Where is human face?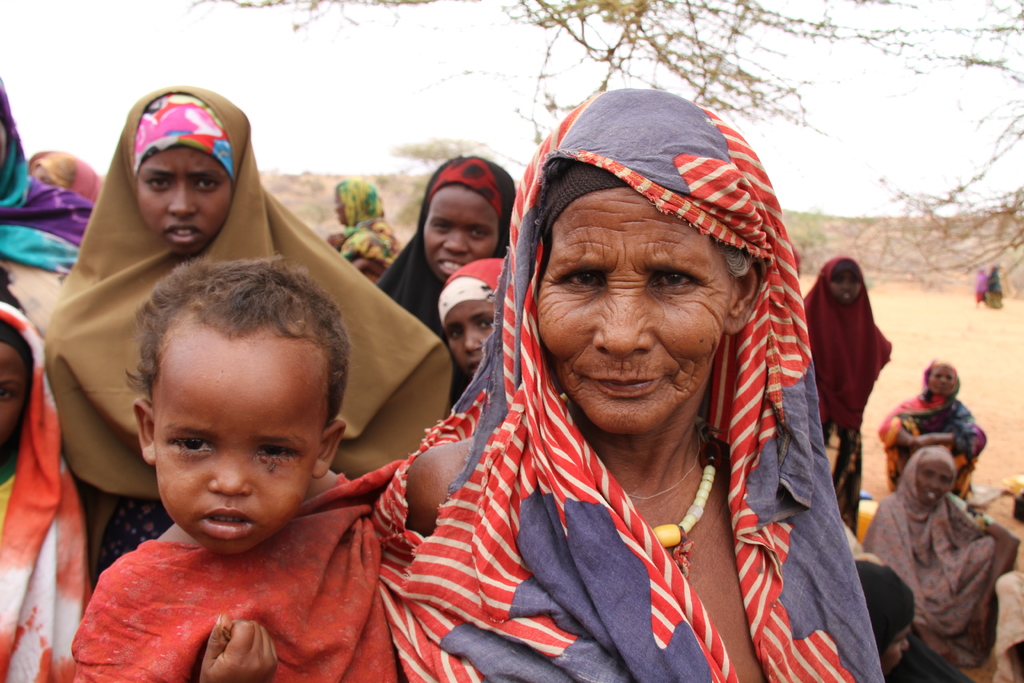
916 464 952 509.
